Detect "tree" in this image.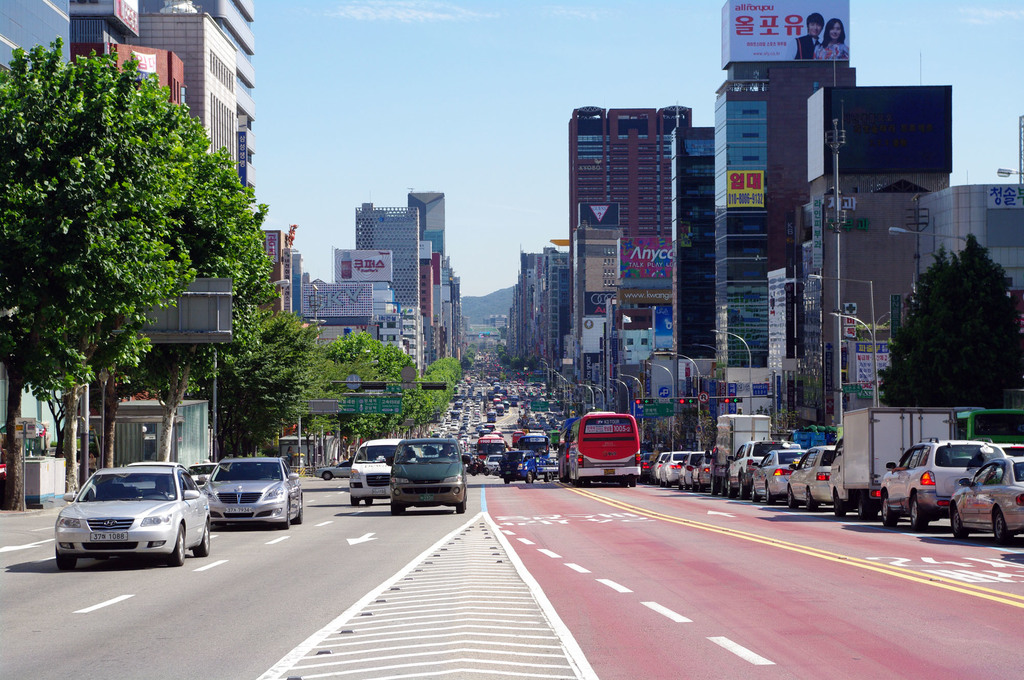
Detection: (676, 408, 718, 450).
